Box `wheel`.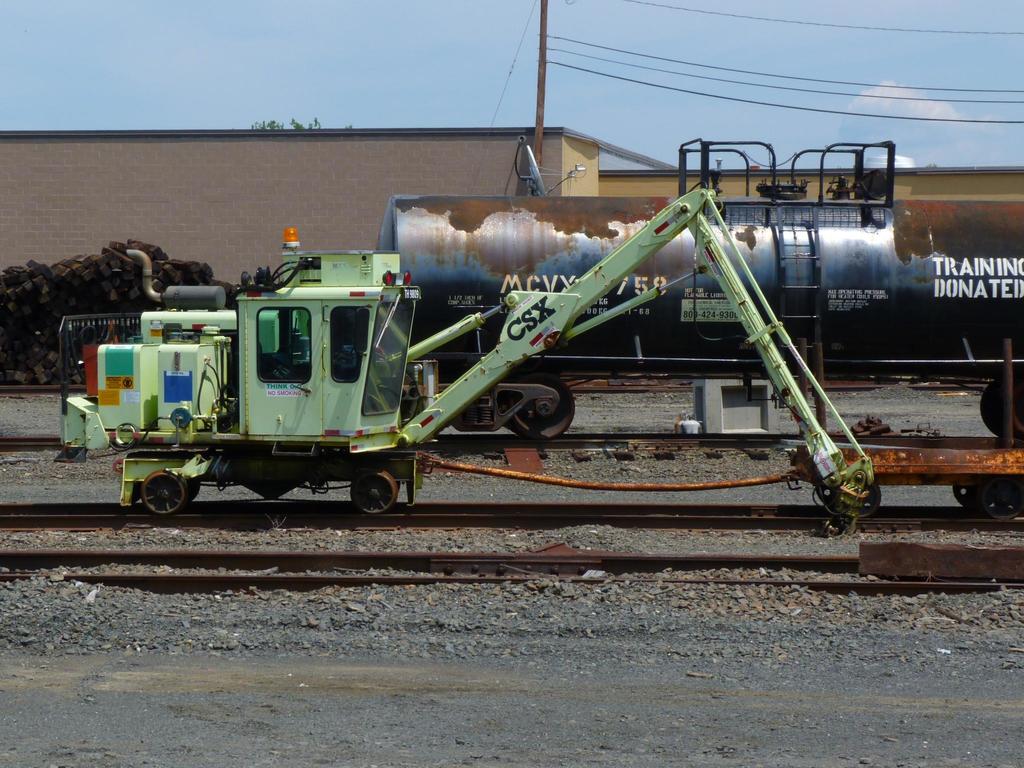
Rect(952, 485, 995, 511).
